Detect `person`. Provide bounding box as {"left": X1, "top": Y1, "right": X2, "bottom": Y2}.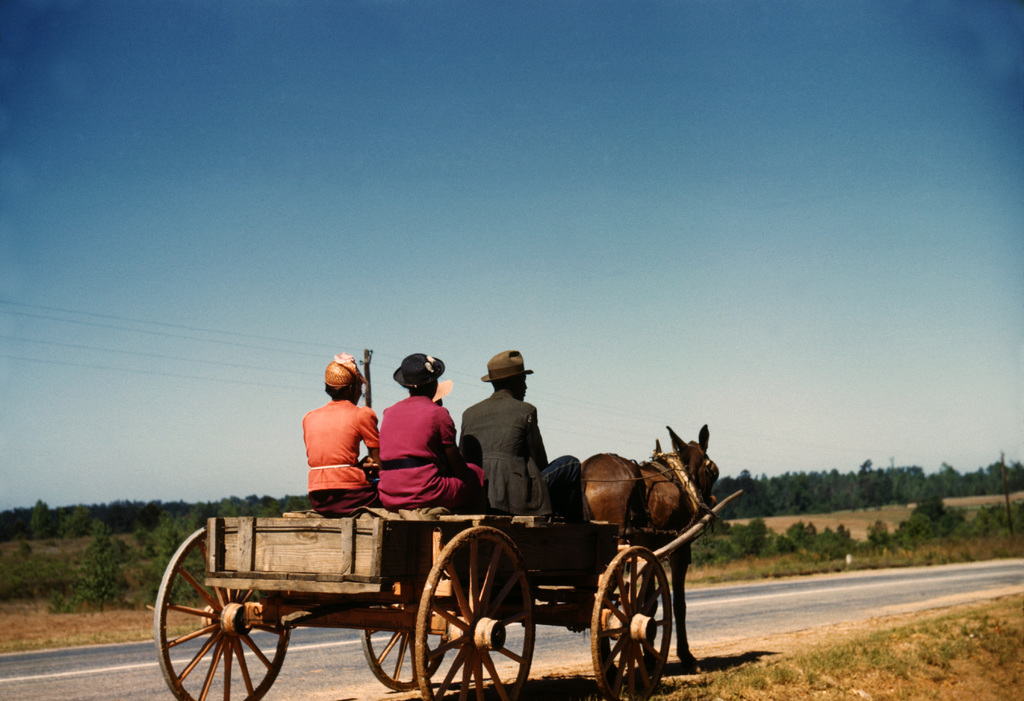
{"left": 365, "top": 365, "right": 456, "bottom": 542}.
